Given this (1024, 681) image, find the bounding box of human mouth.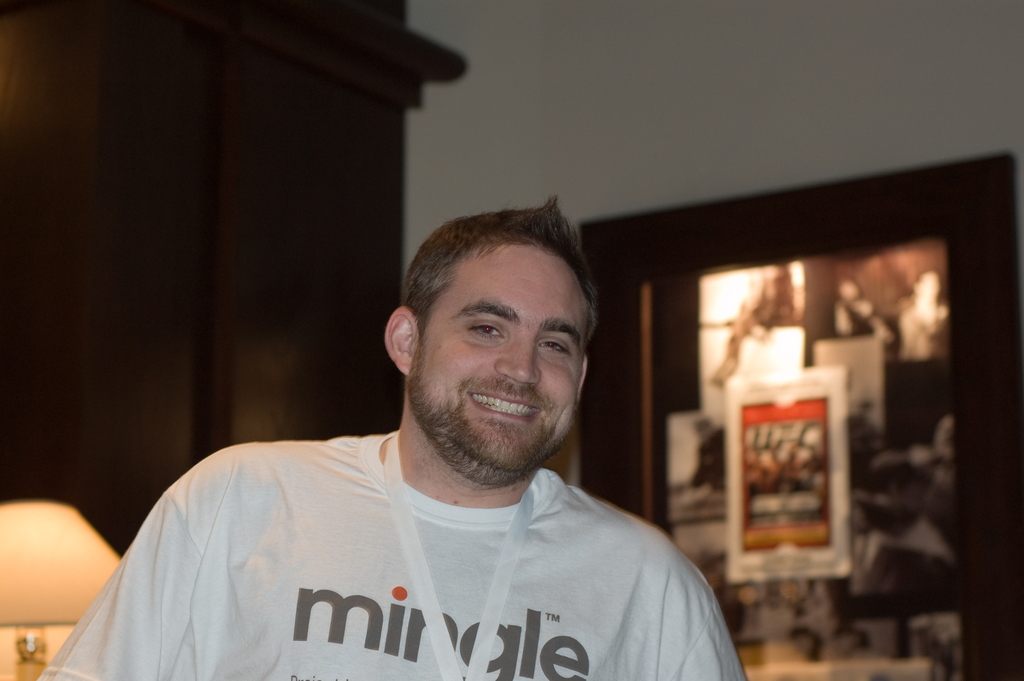
detection(465, 386, 543, 423).
